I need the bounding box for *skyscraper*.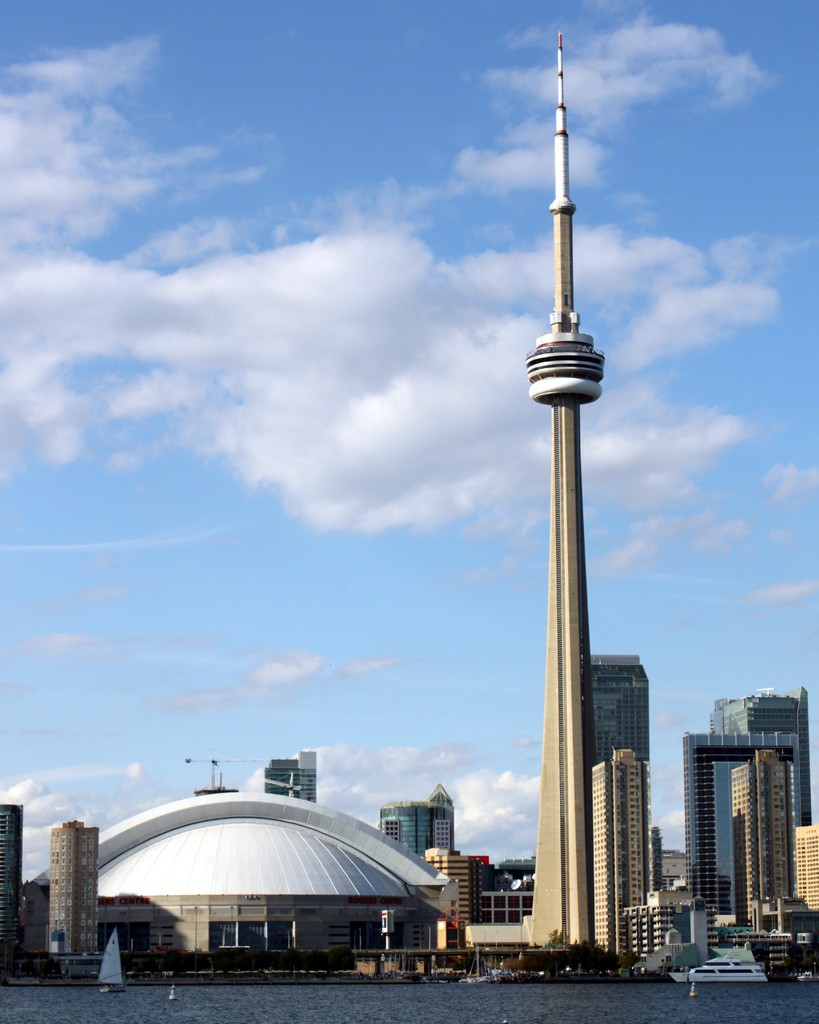
Here it is: {"x1": 721, "y1": 748, "x2": 800, "y2": 945}.
